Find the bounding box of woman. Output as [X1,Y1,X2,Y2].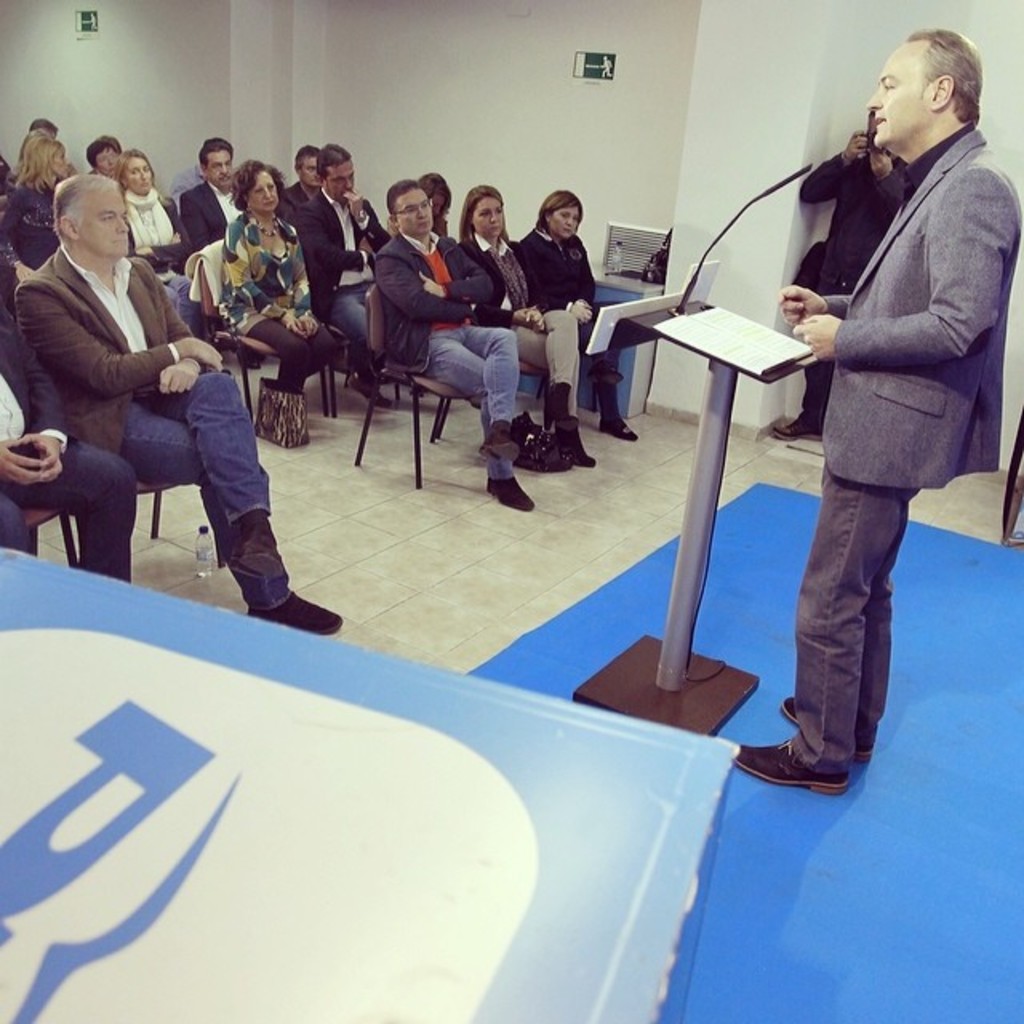
[522,189,650,438].
